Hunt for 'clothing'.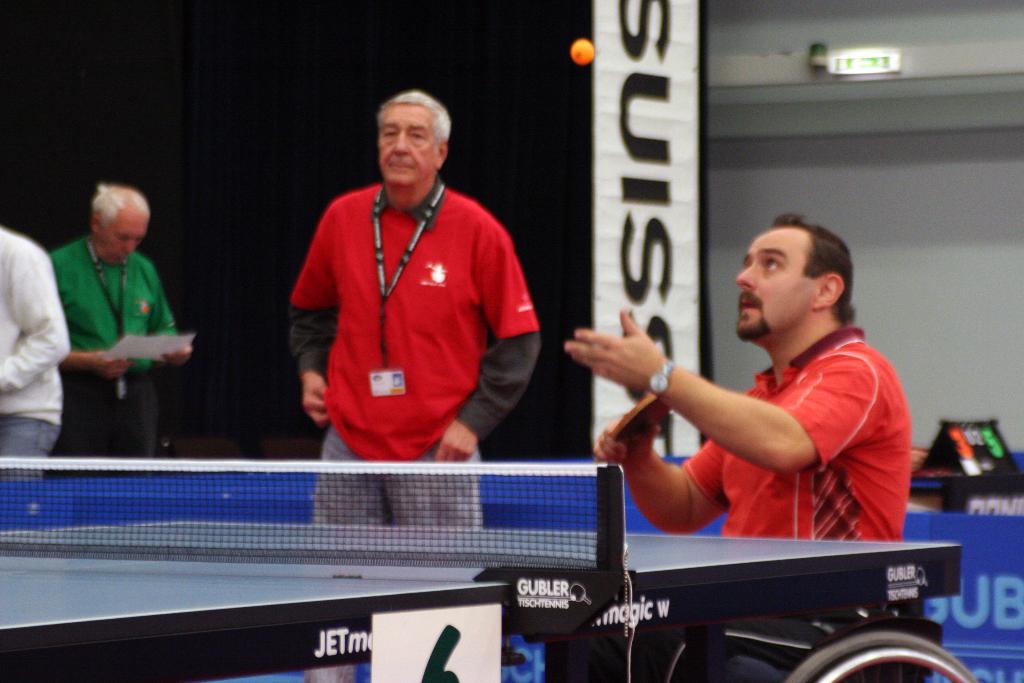
Hunted down at rect(0, 229, 67, 477).
